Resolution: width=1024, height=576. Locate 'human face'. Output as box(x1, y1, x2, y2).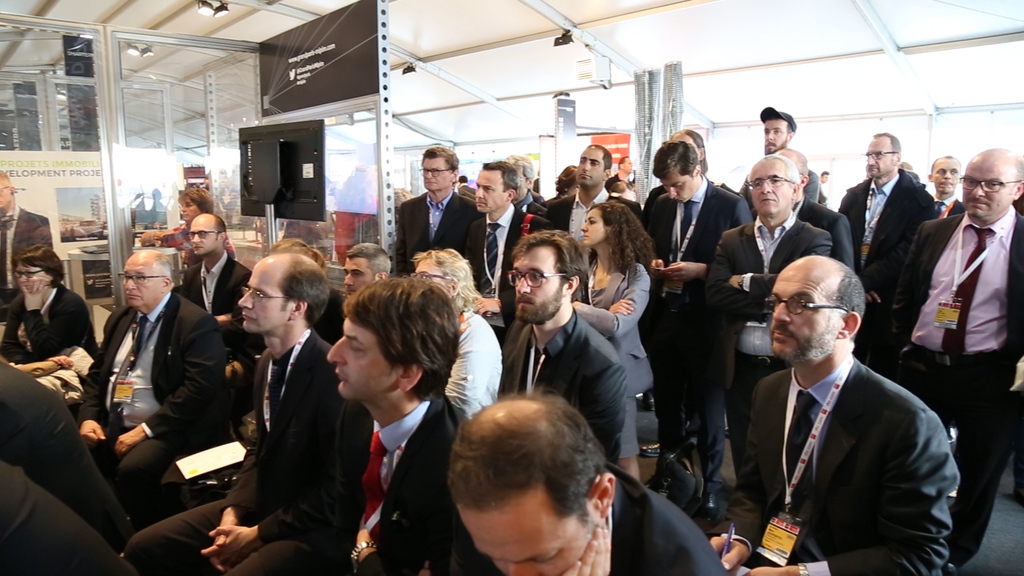
box(477, 168, 506, 207).
